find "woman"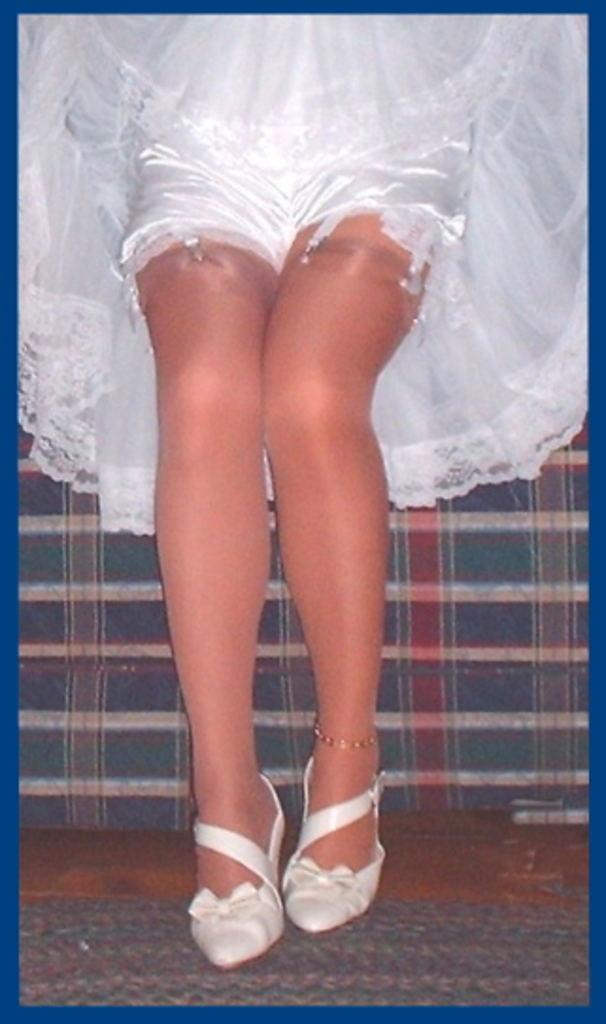
77/0/500/975
